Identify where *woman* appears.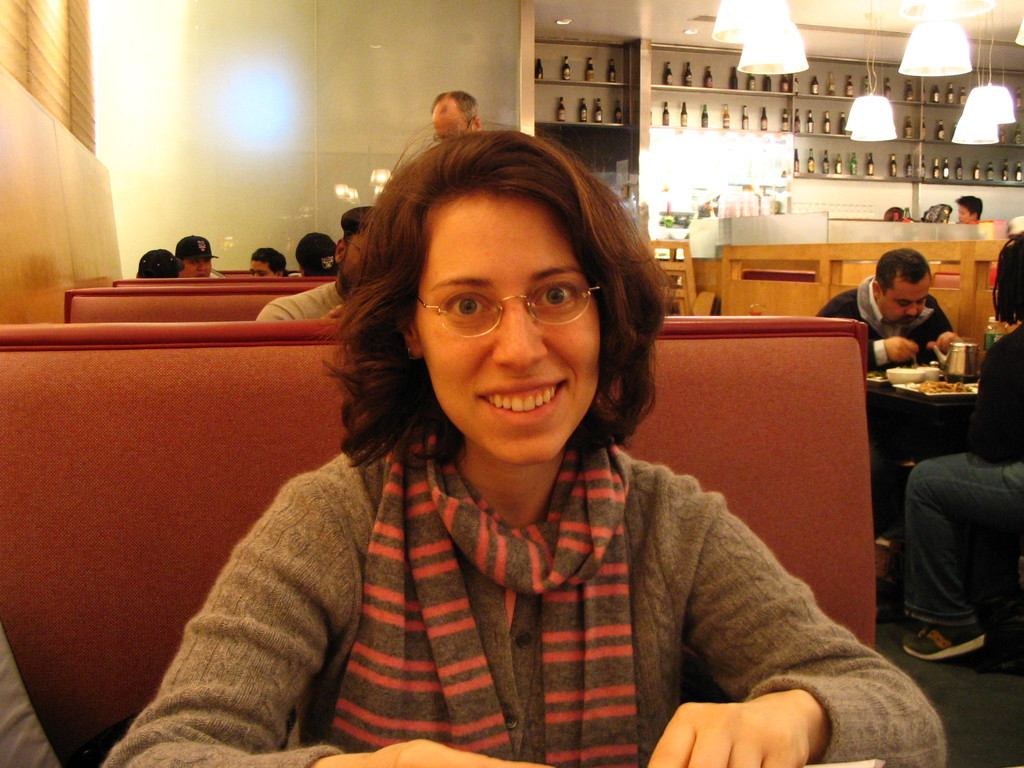
Appears at <region>900, 227, 1023, 662</region>.
